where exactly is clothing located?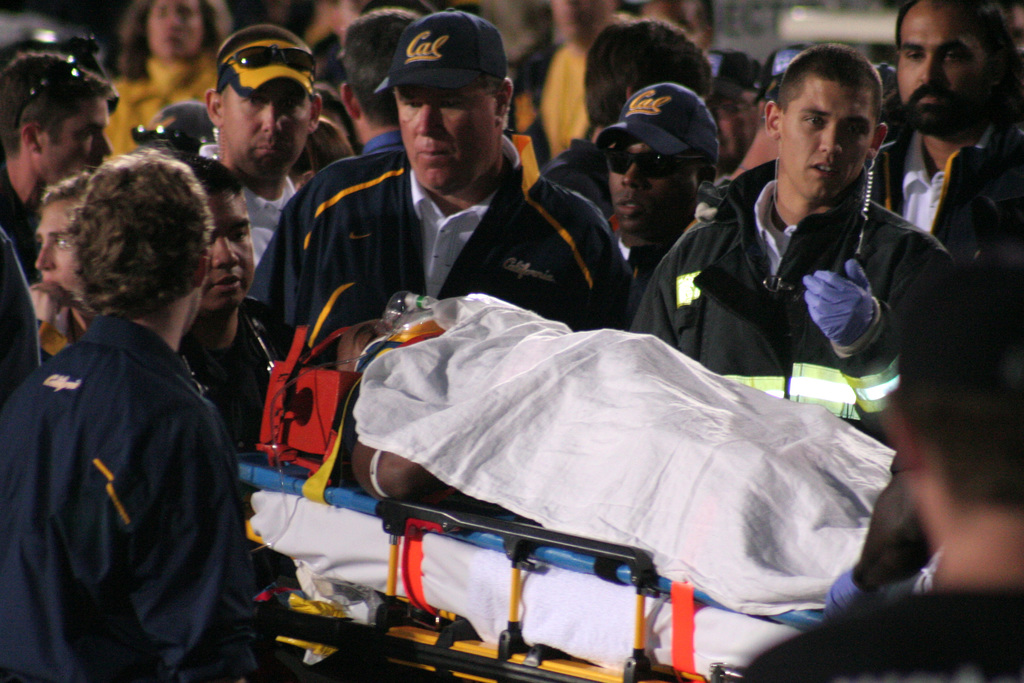
Its bounding box is locate(607, 184, 705, 272).
